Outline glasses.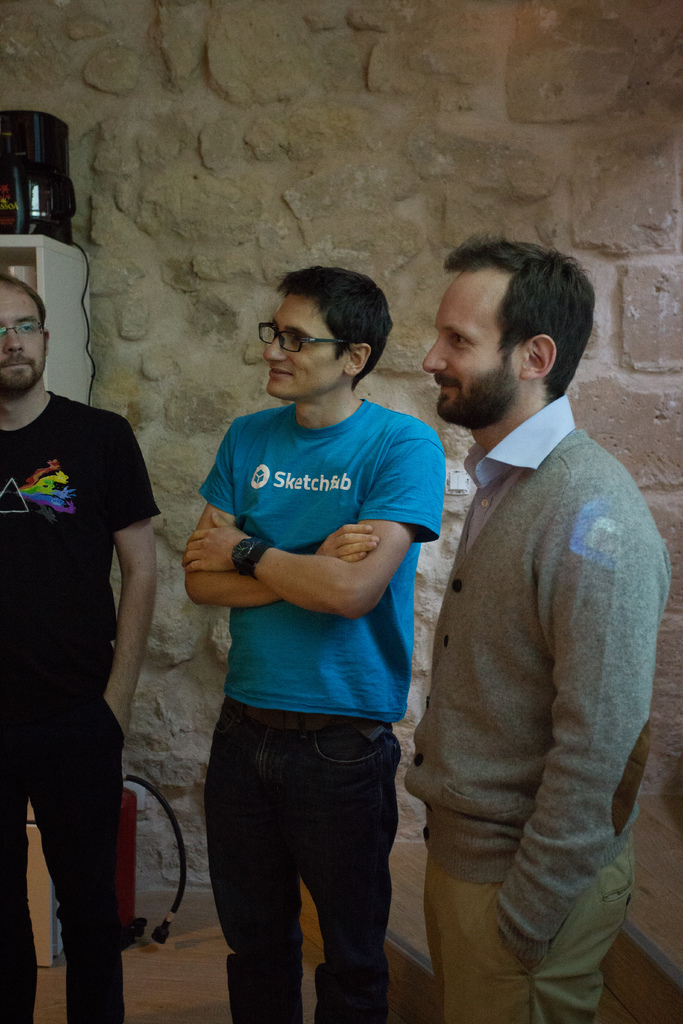
Outline: box=[0, 314, 41, 342].
